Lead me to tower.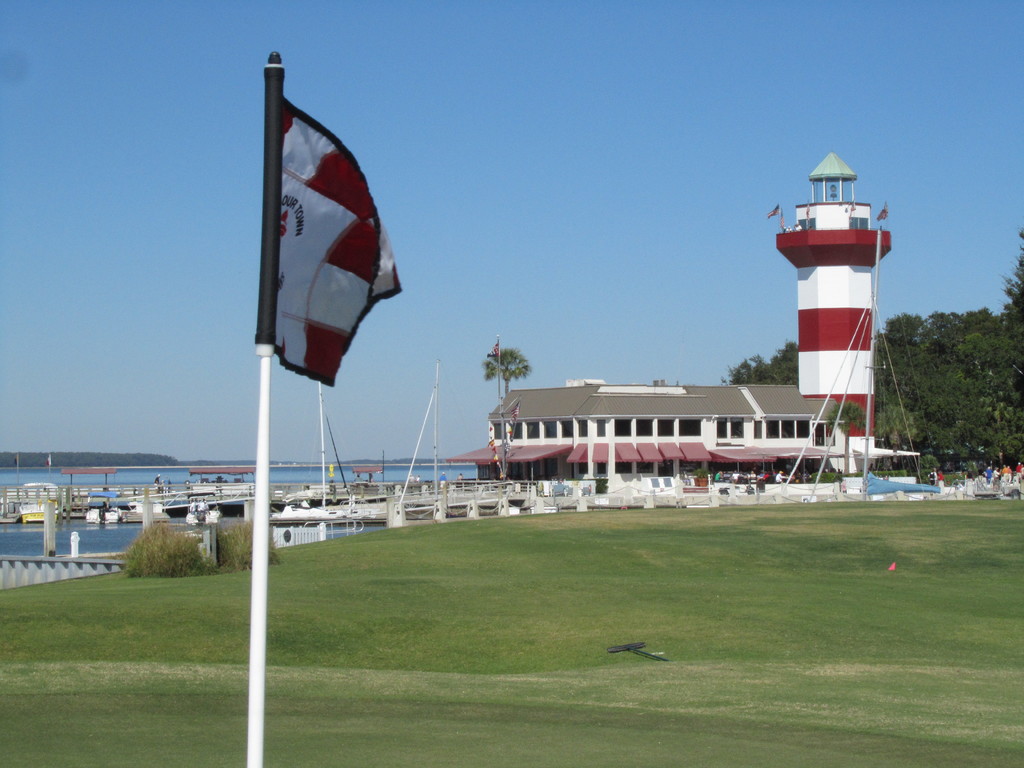
Lead to l=781, t=161, r=896, b=429.
